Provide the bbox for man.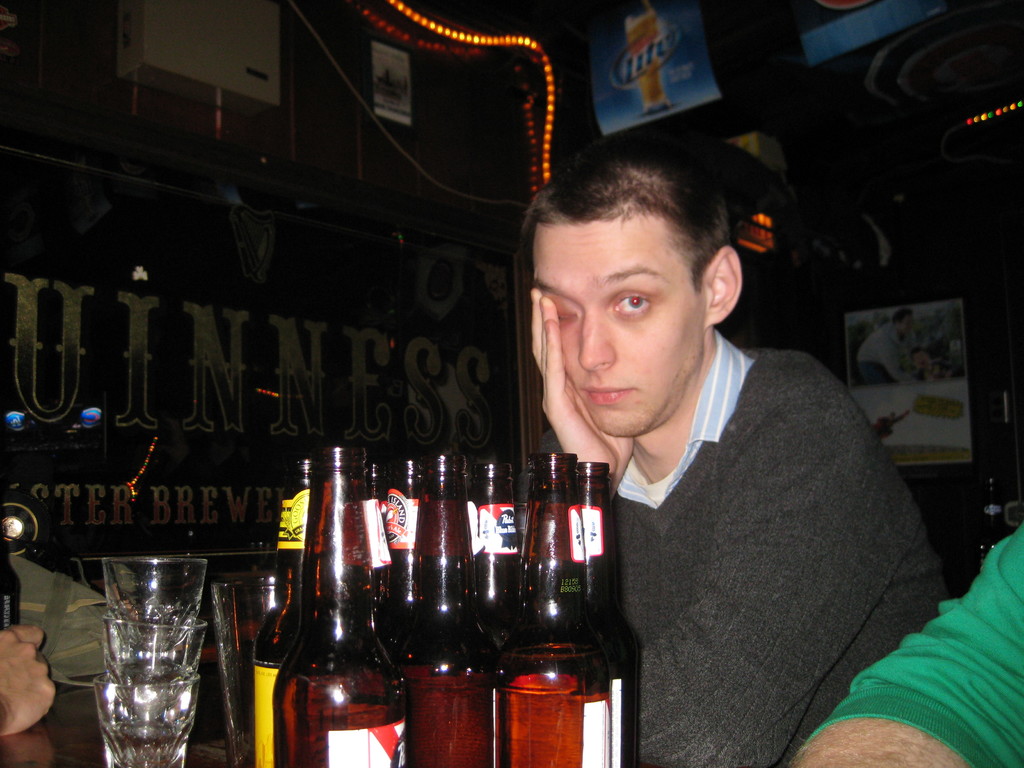
x1=472, y1=150, x2=960, y2=749.
